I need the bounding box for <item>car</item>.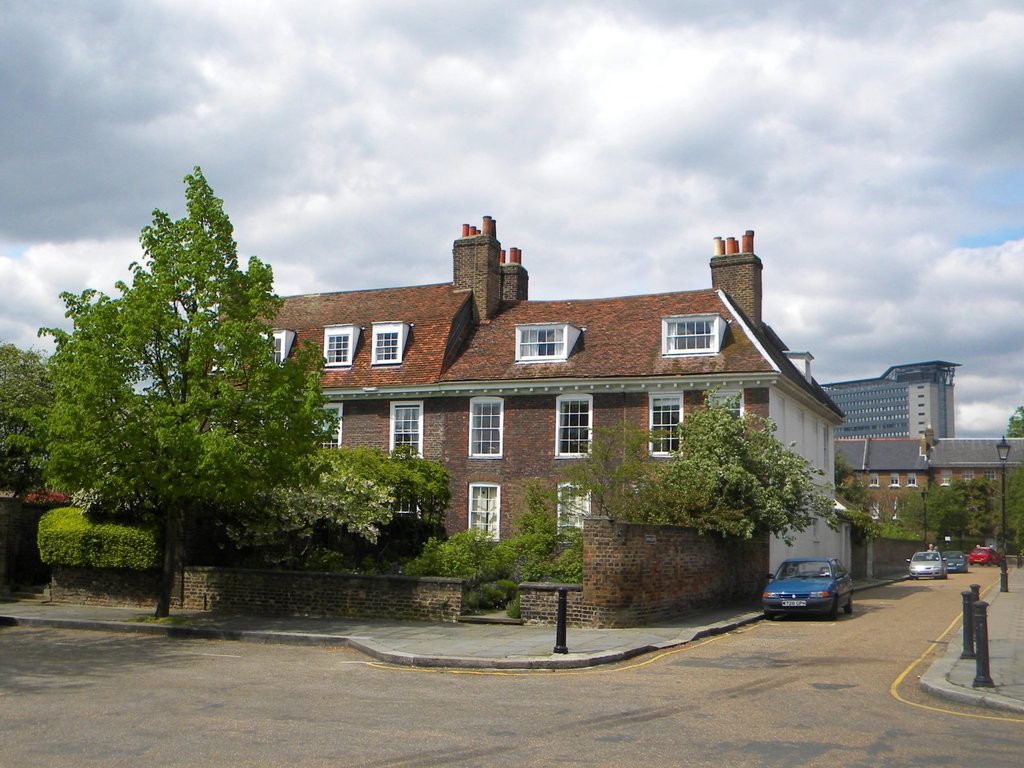
Here it is: {"left": 972, "top": 543, "right": 1005, "bottom": 564}.
